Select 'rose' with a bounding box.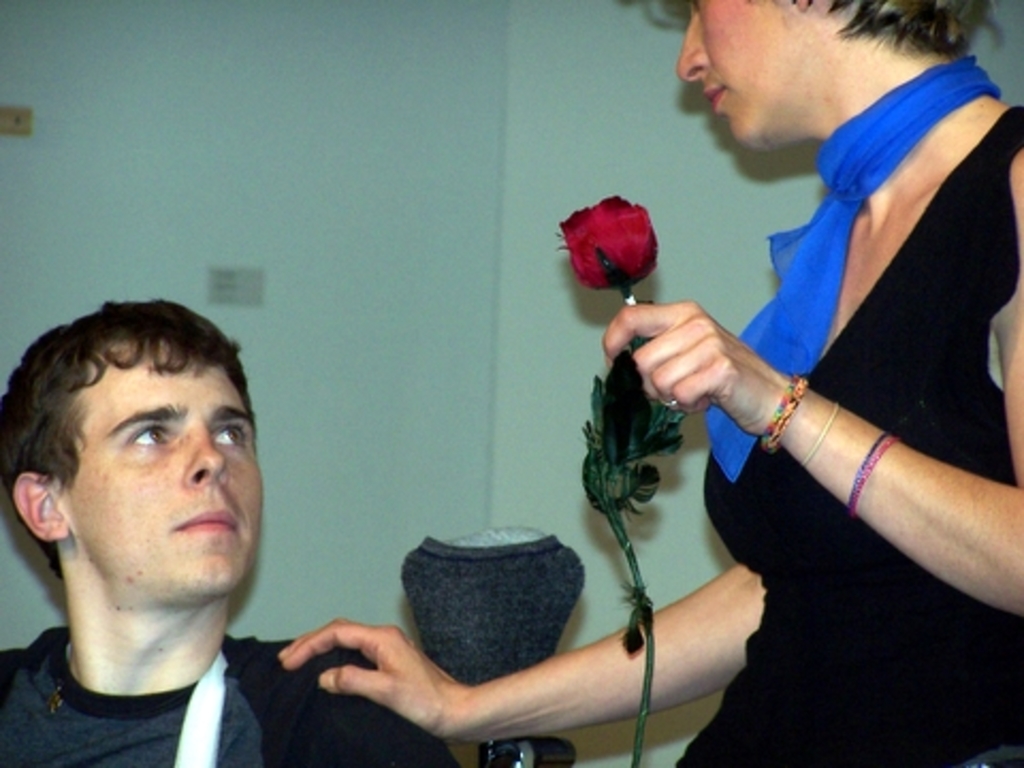
555, 194, 661, 292.
